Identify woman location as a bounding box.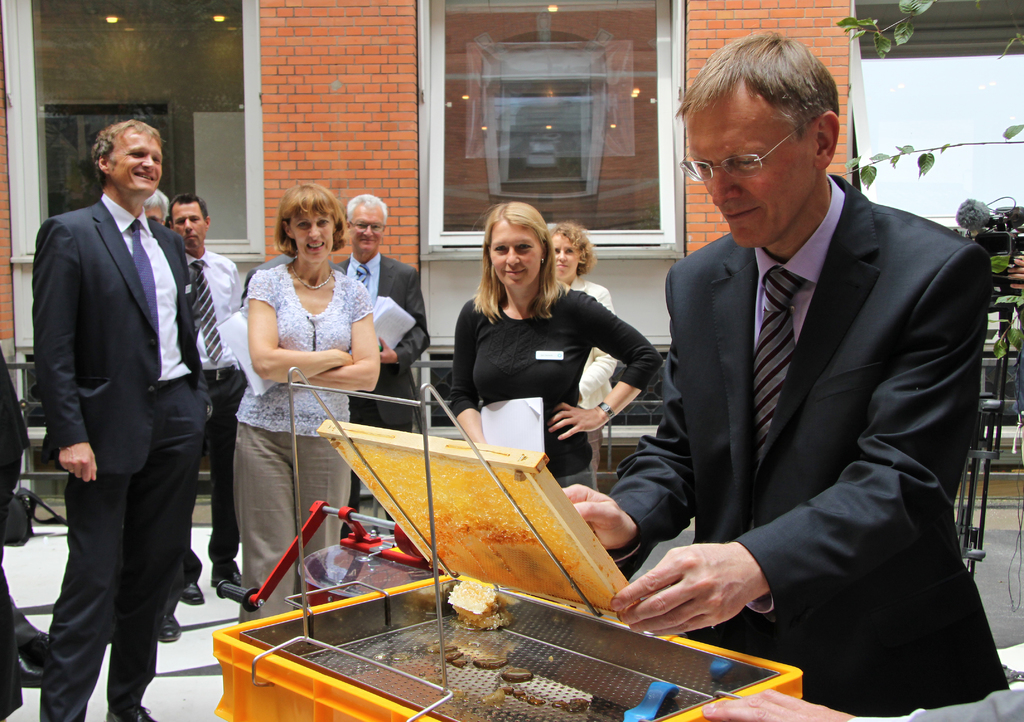
224,180,388,634.
